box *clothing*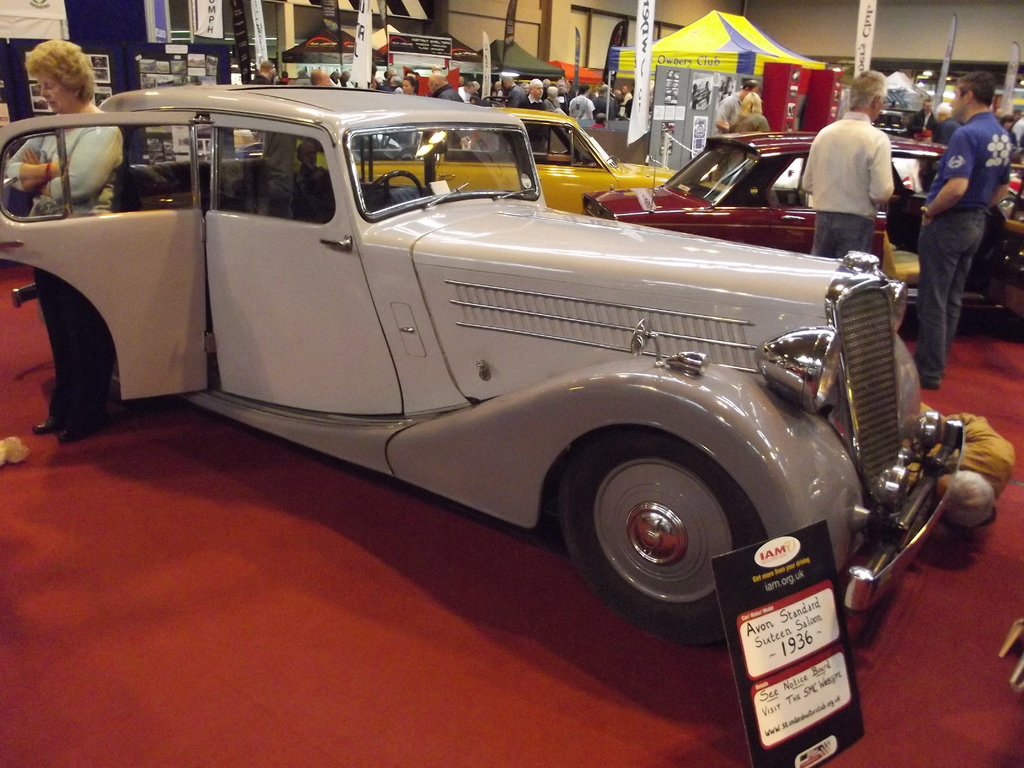
bbox(910, 111, 936, 138)
